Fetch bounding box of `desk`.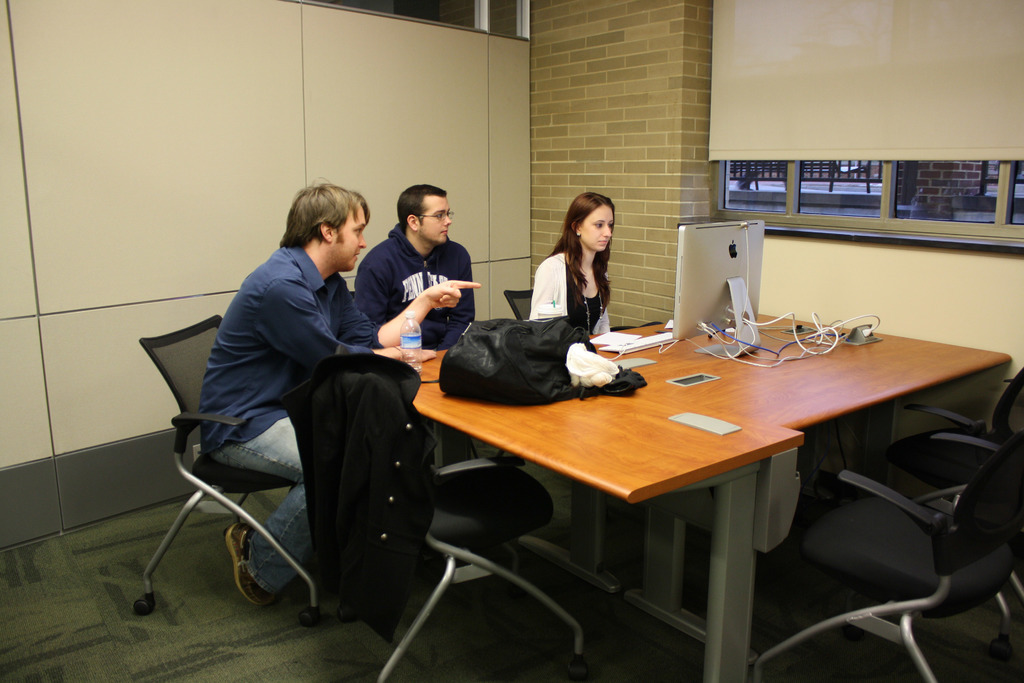
Bbox: 406:315:960:661.
